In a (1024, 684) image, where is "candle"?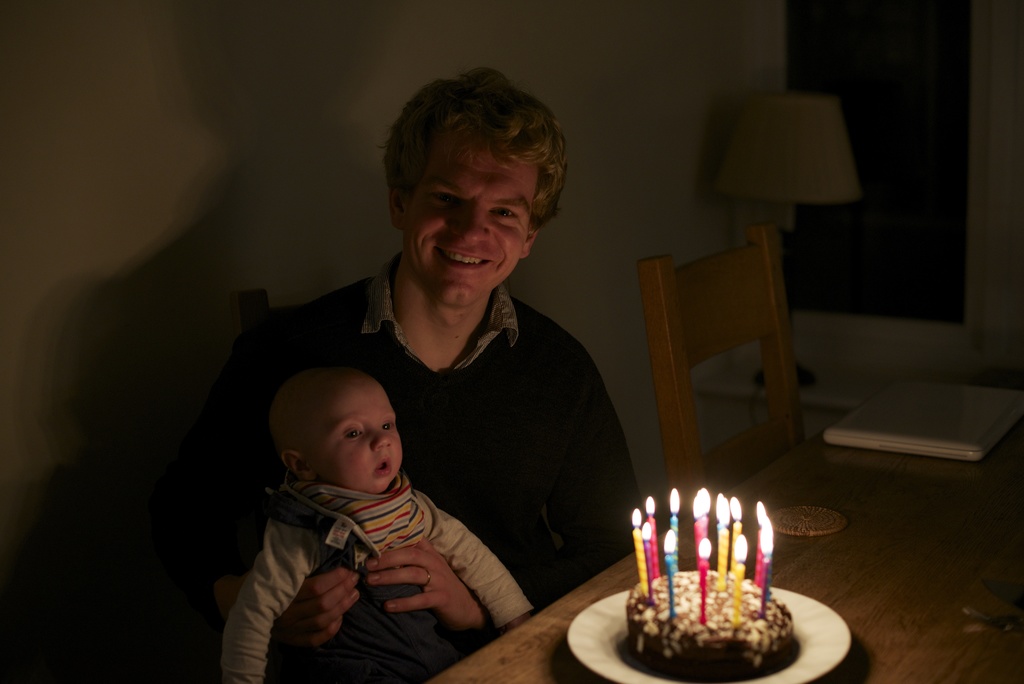
{"x1": 700, "y1": 537, "x2": 710, "y2": 623}.
